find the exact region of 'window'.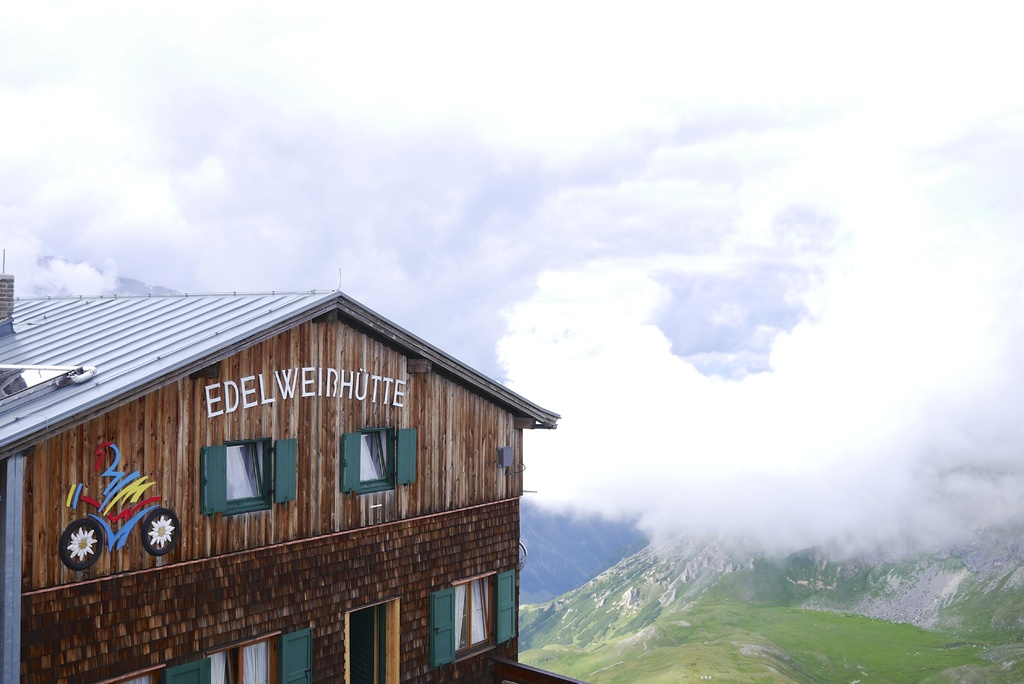
Exact region: box(111, 665, 166, 683).
